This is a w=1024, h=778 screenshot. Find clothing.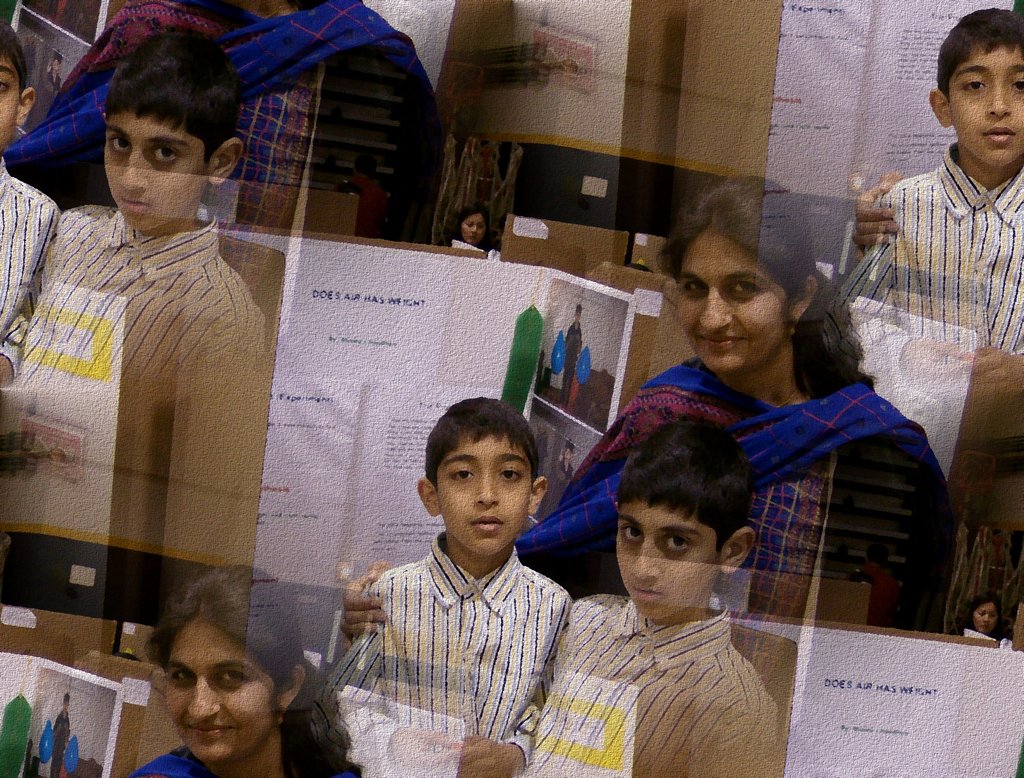
Bounding box: {"left": 512, "top": 358, "right": 936, "bottom": 638}.
